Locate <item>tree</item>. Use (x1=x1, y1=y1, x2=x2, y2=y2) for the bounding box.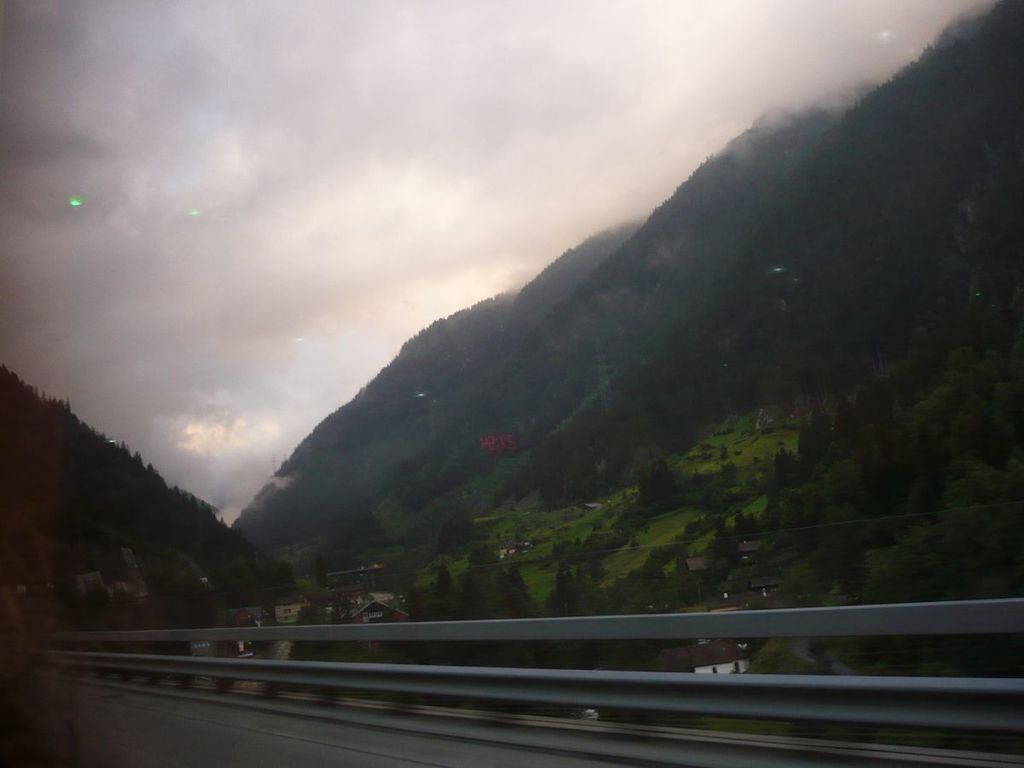
(x1=614, y1=419, x2=694, y2=500).
